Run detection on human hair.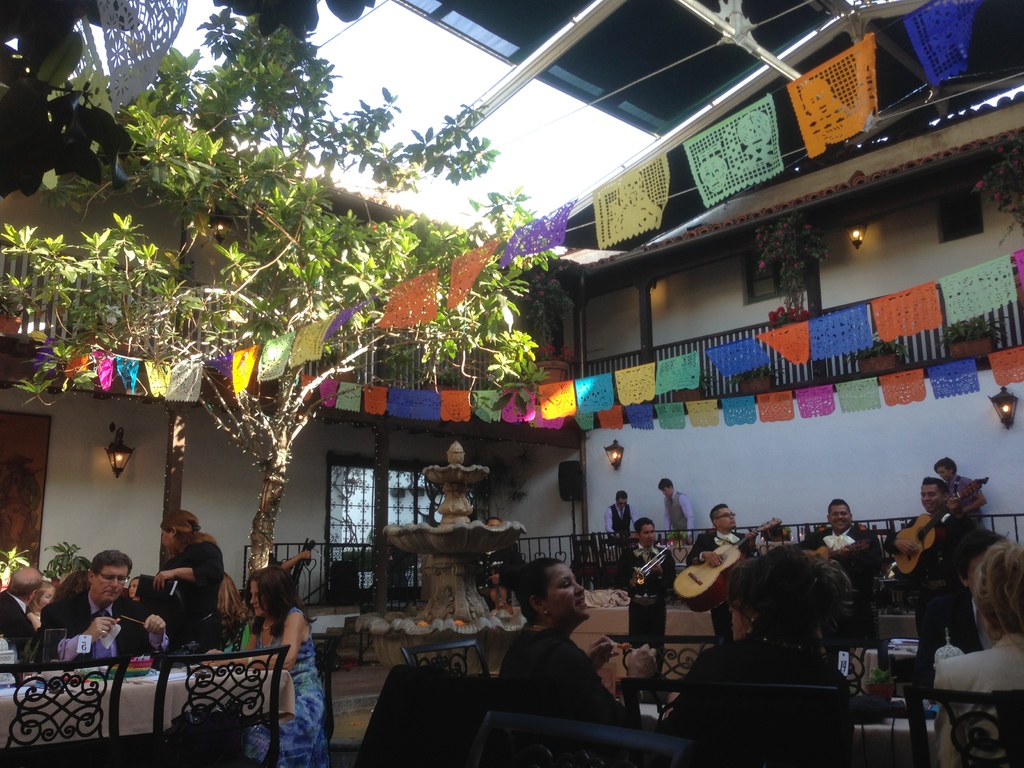
Result: {"left": 934, "top": 457, "right": 957, "bottom": 476}.
